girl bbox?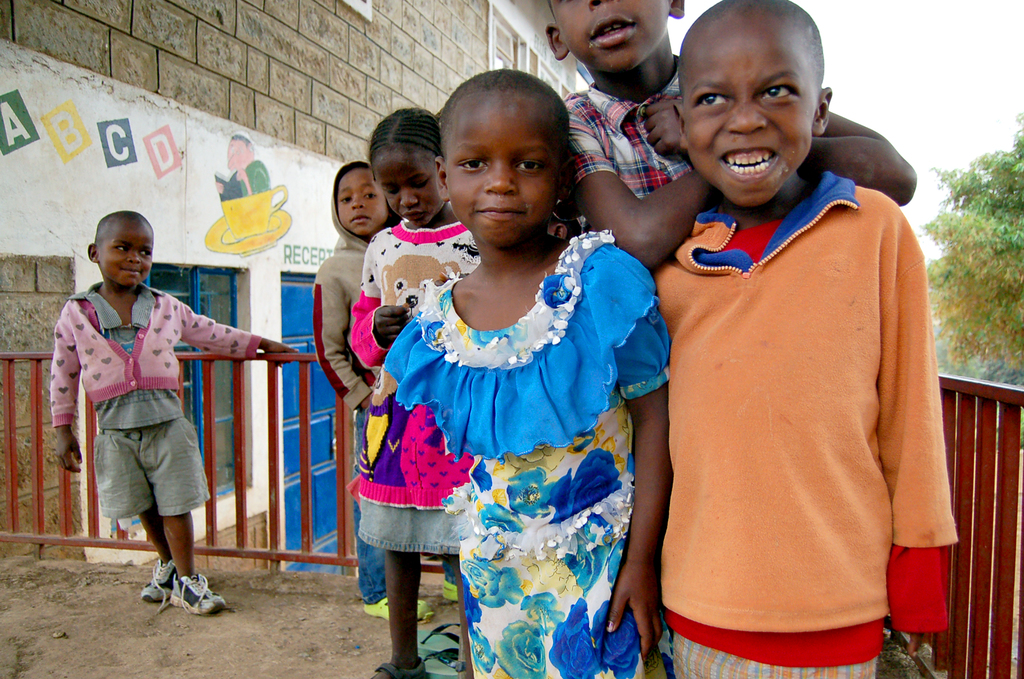
[x1=346, y1=104, x2=487, y2=677]
